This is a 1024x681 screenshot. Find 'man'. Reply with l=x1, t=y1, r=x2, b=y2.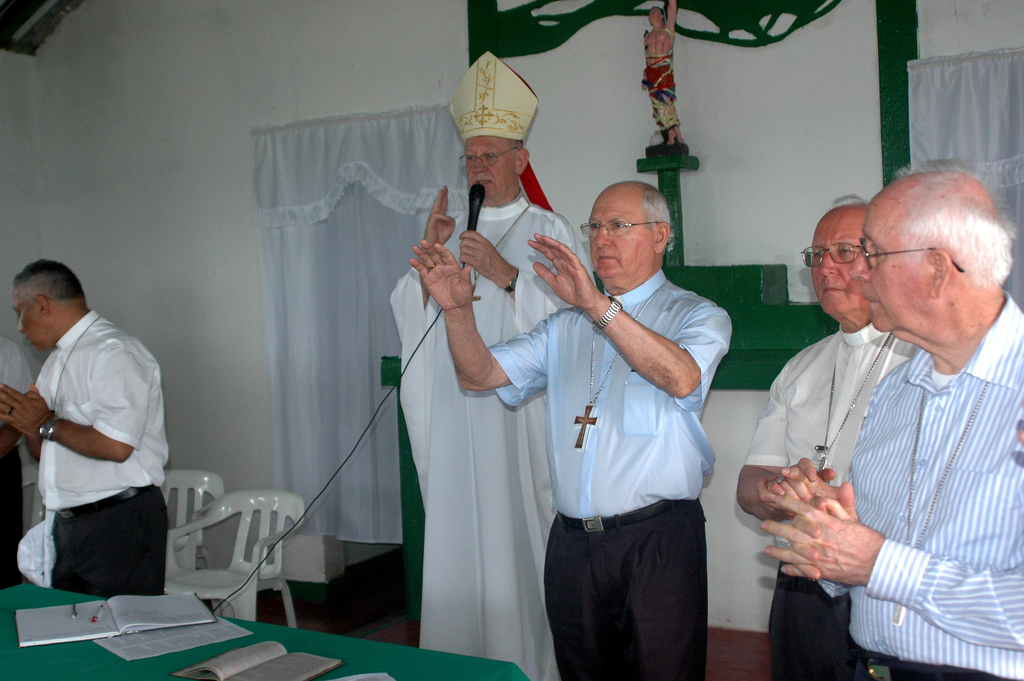
l=0, t=260, r=164, b=596.
